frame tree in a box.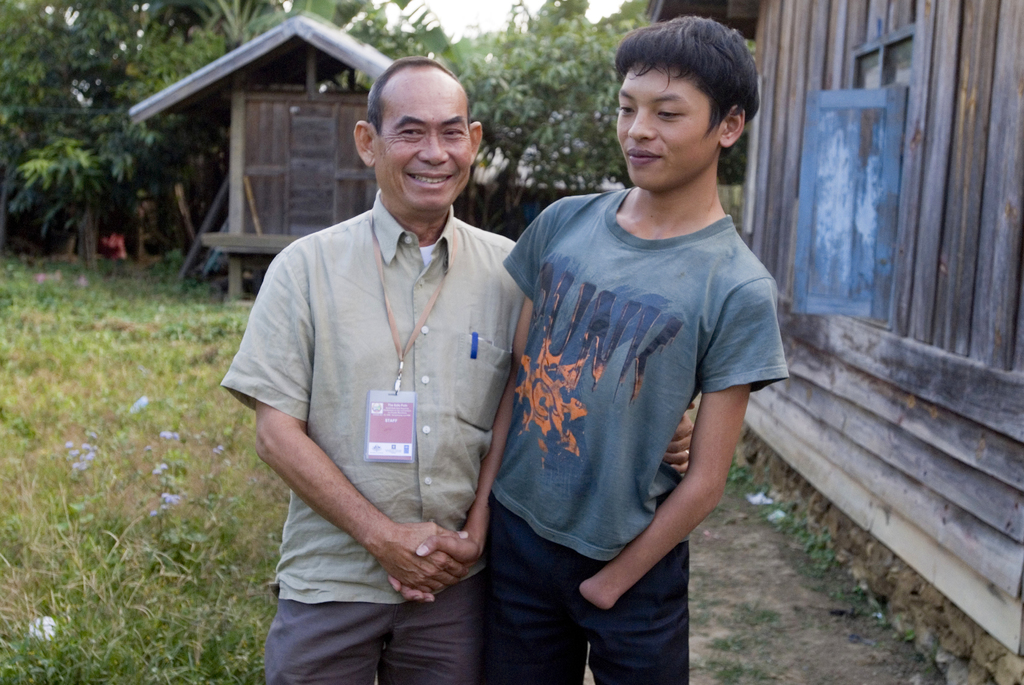
[170,0,446,251].
